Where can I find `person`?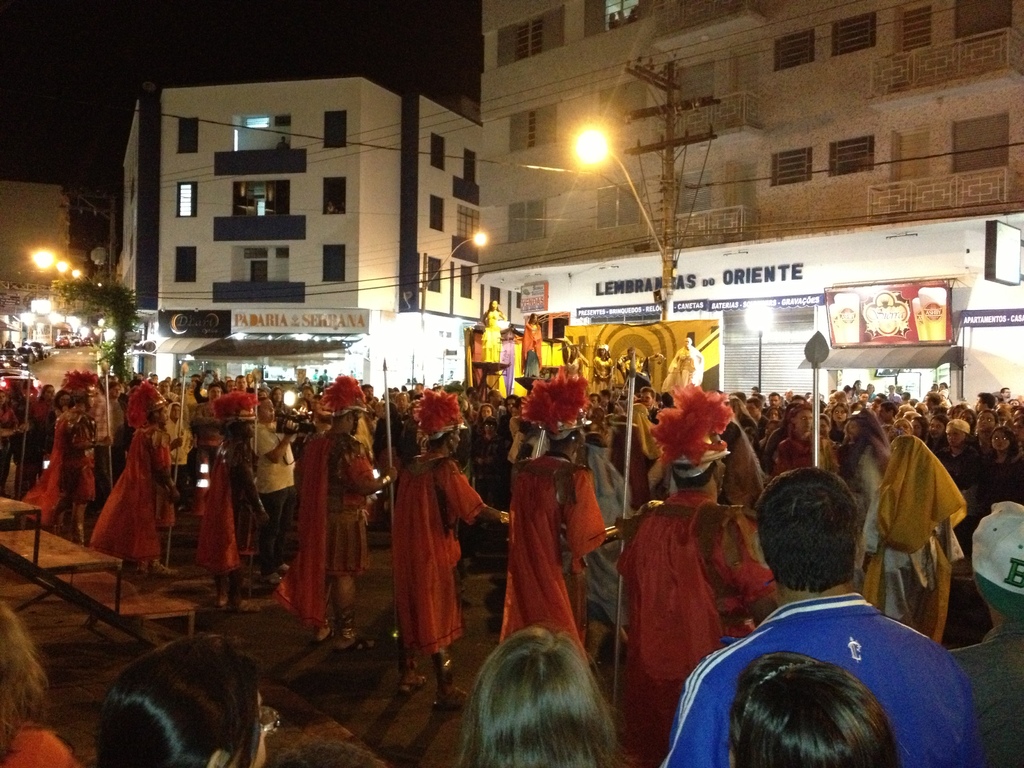
You can find it at <bbox>854, 397, 868, 412</bbox>.
